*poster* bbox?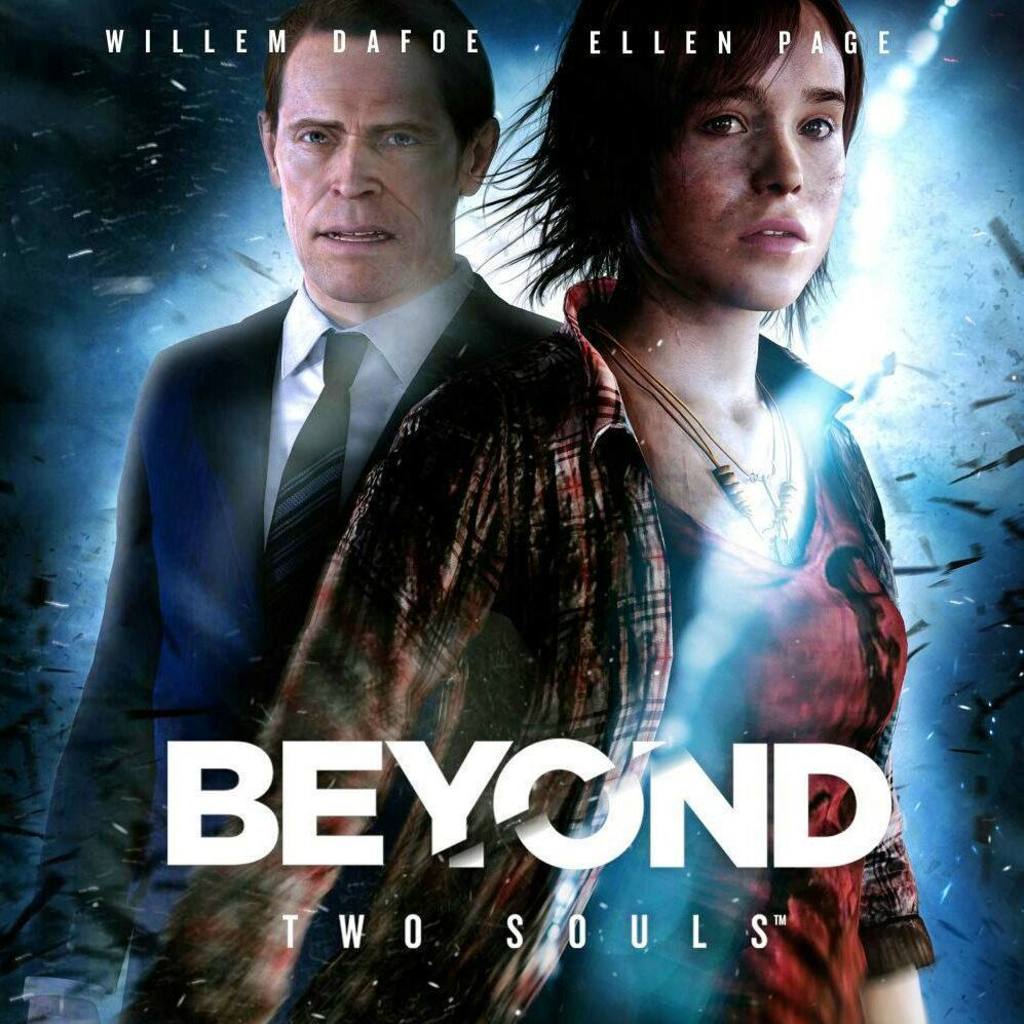
select_region(0, 0, 1023, 1023)
